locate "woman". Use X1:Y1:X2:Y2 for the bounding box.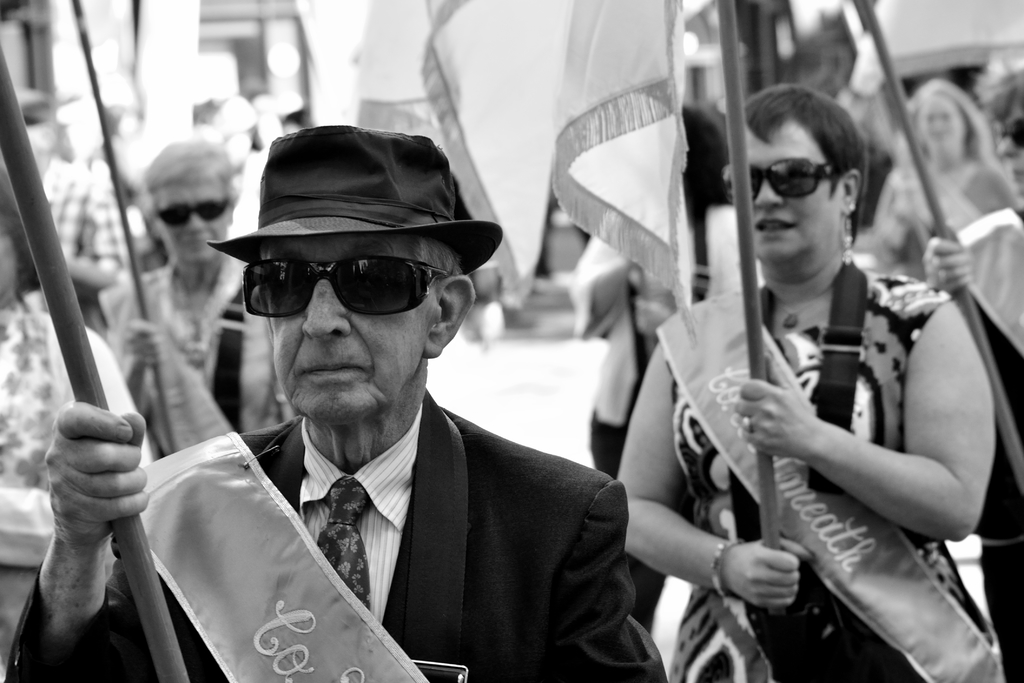
97:139:294:459.
